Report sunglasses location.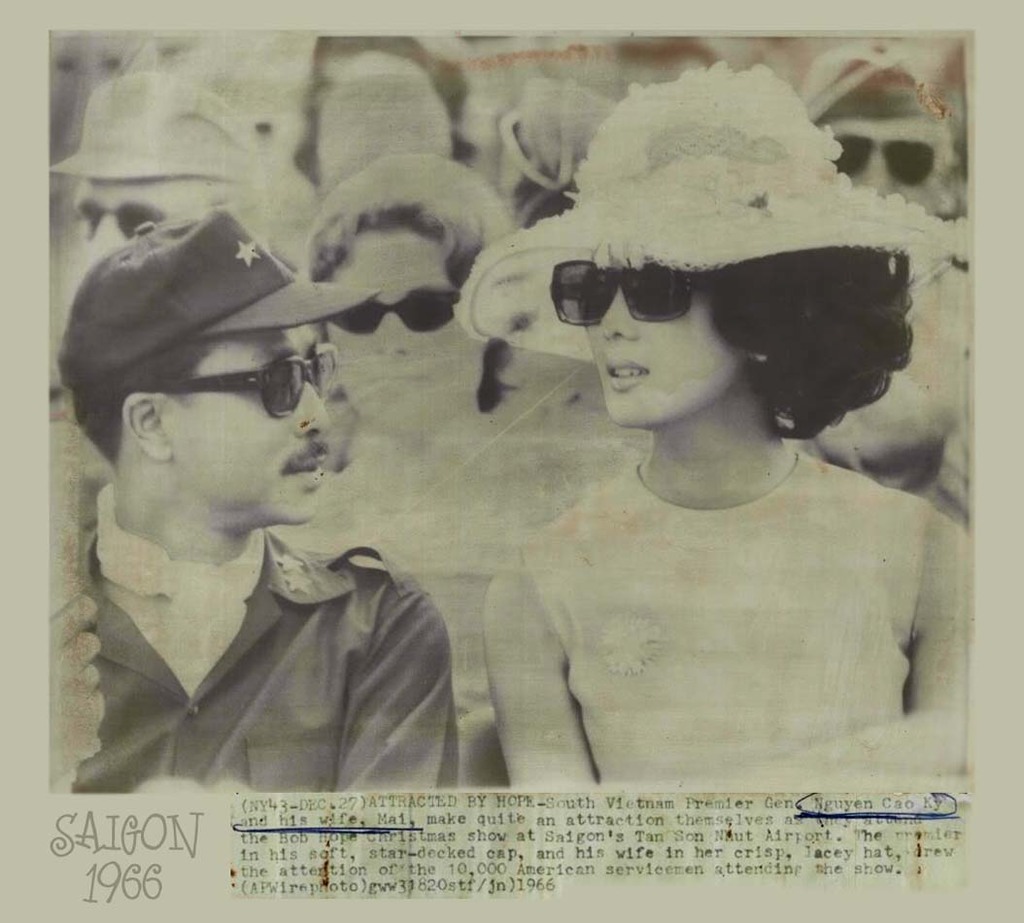
Report: {"x1": 77, "y1": 197, "x2": 158, "y2": 240}.
